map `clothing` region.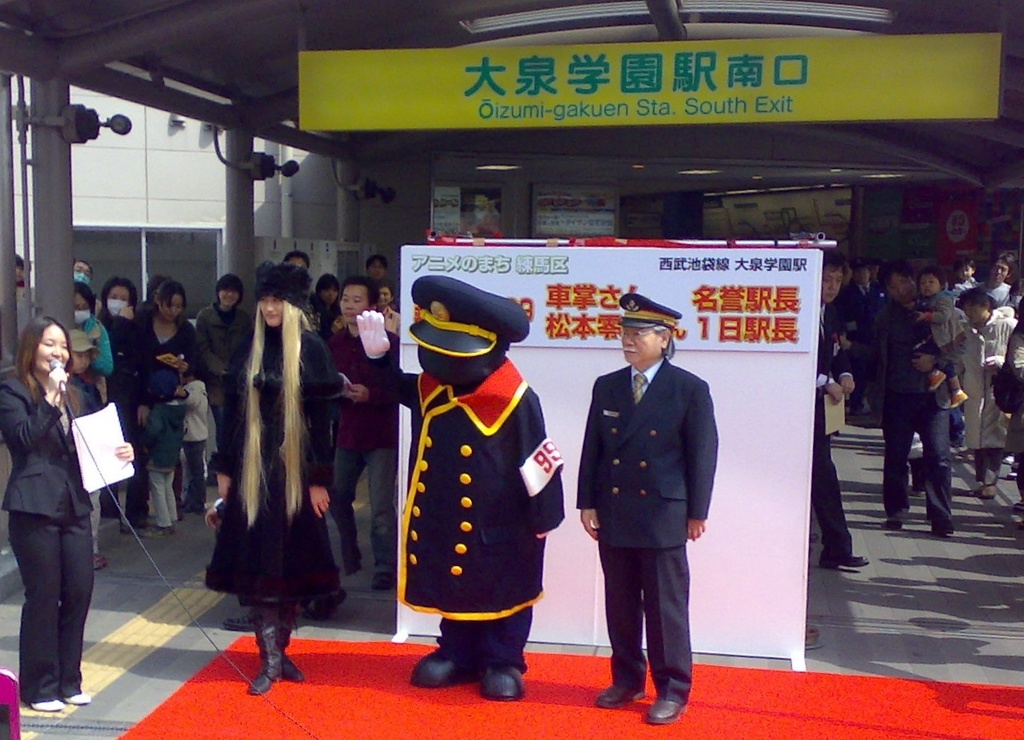
Mapped to bbox=(460, 201, 501, 235).
